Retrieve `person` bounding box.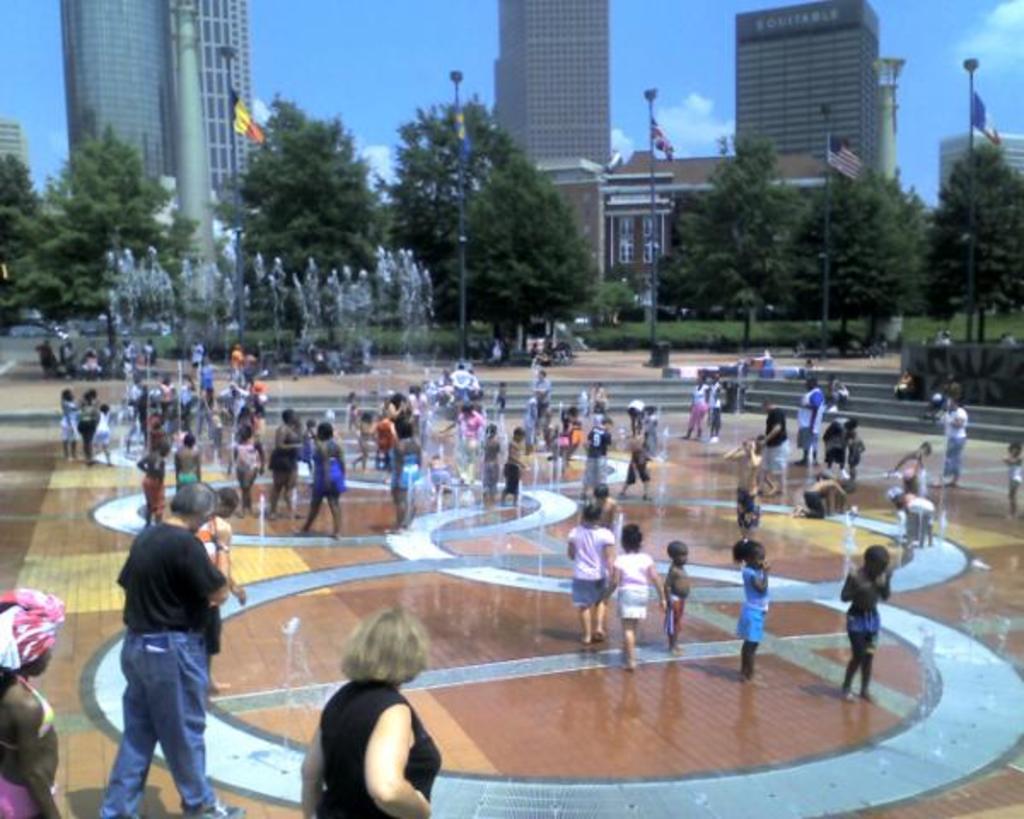
Bounding box: (left=478, top=423, right=505, bottom=503).
